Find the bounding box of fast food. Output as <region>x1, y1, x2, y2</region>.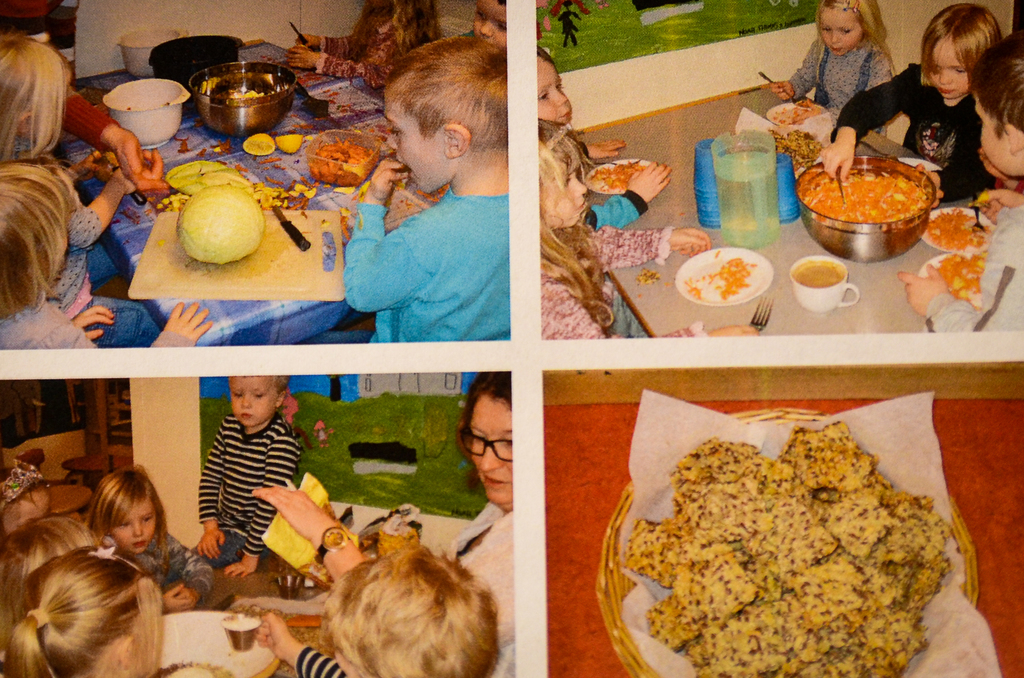
<region>803, 160, 929, 224</region>.
